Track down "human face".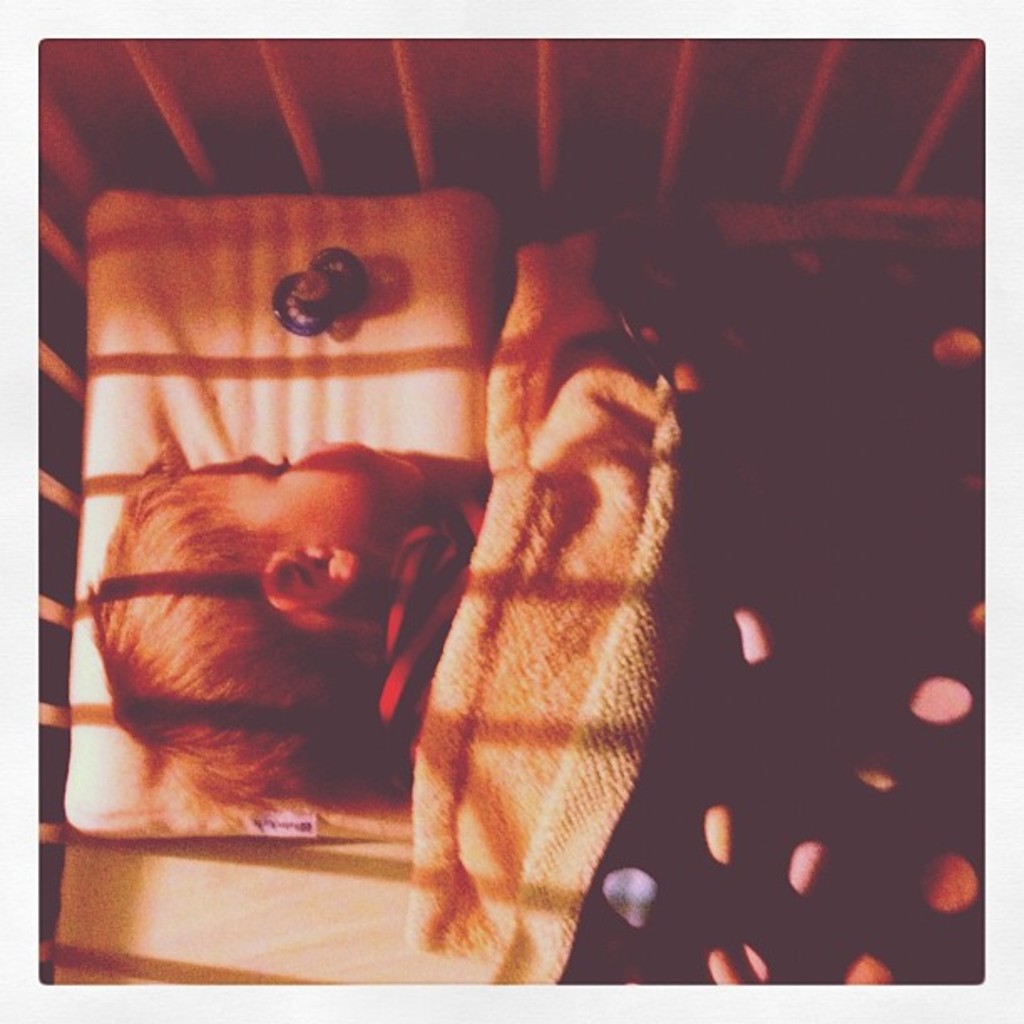
Tracked to crop(177, 437, 427, 547).
